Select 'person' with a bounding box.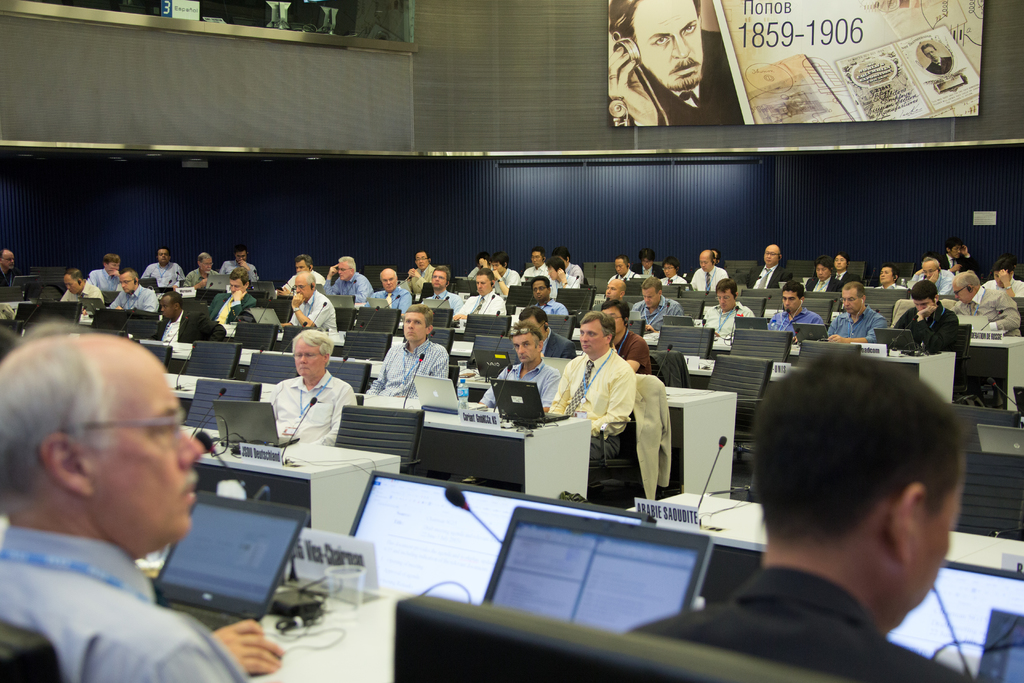
pyautogui.locateOnScreen(692, 248, 726, 288).
